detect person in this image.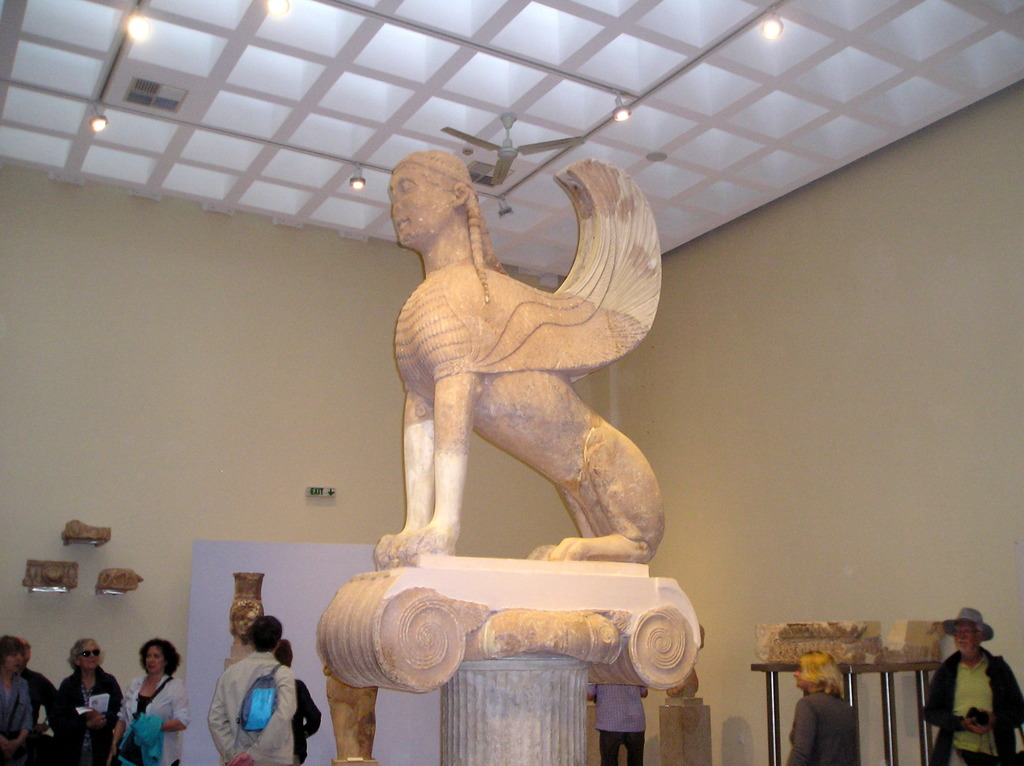
Detection: select_region(204, 614, 295, 763).
